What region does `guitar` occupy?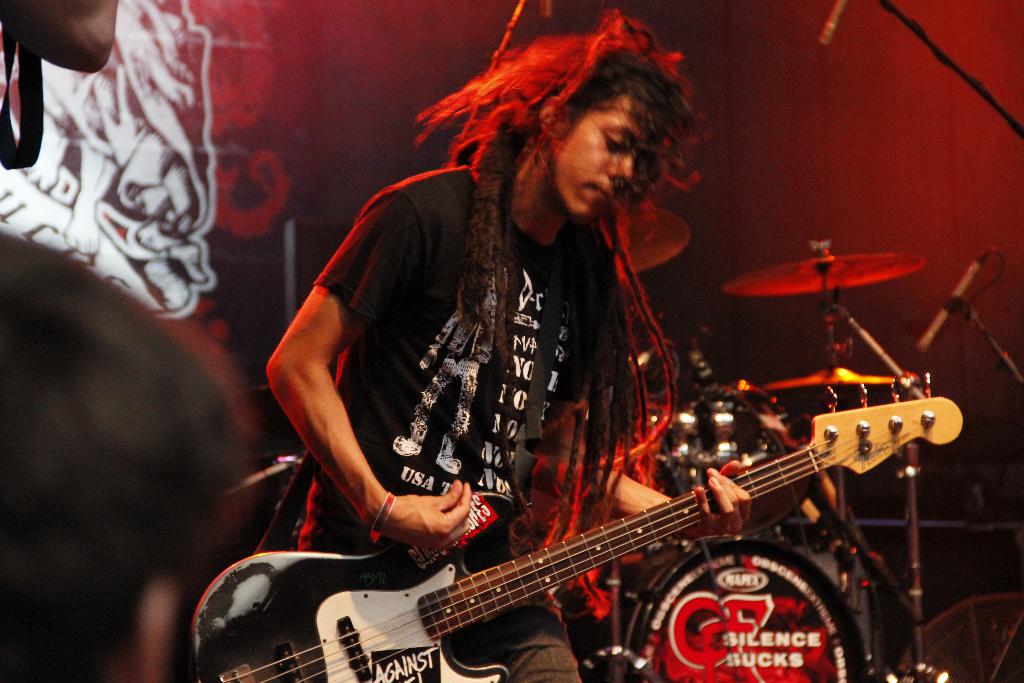
left=188, top=370, right=963, bottom=682.
